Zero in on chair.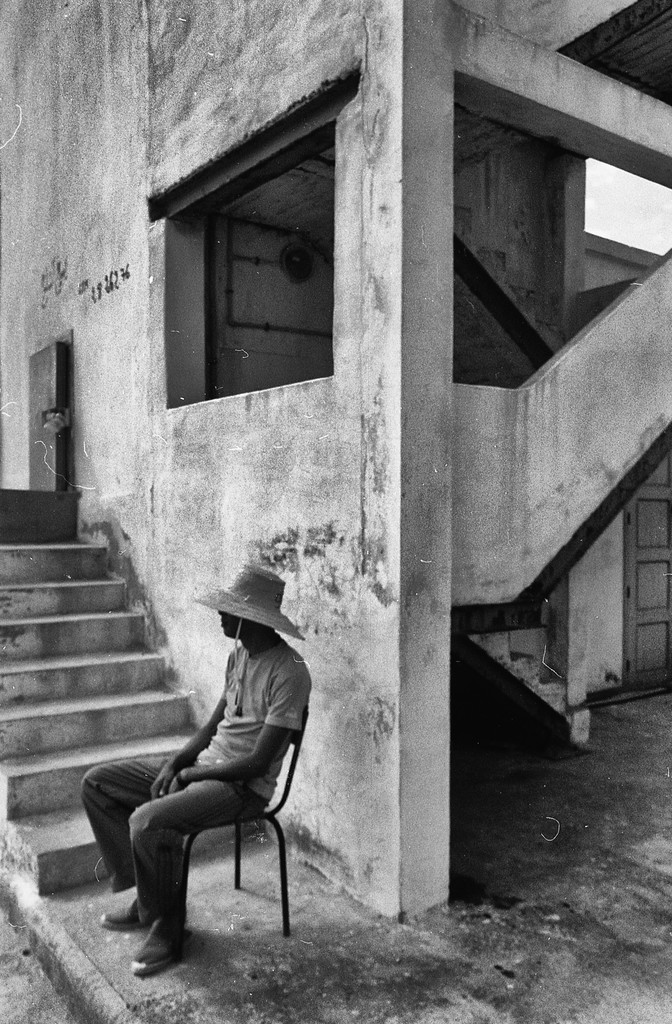
Zeroed in: box=[183, 692, 308, 931].
